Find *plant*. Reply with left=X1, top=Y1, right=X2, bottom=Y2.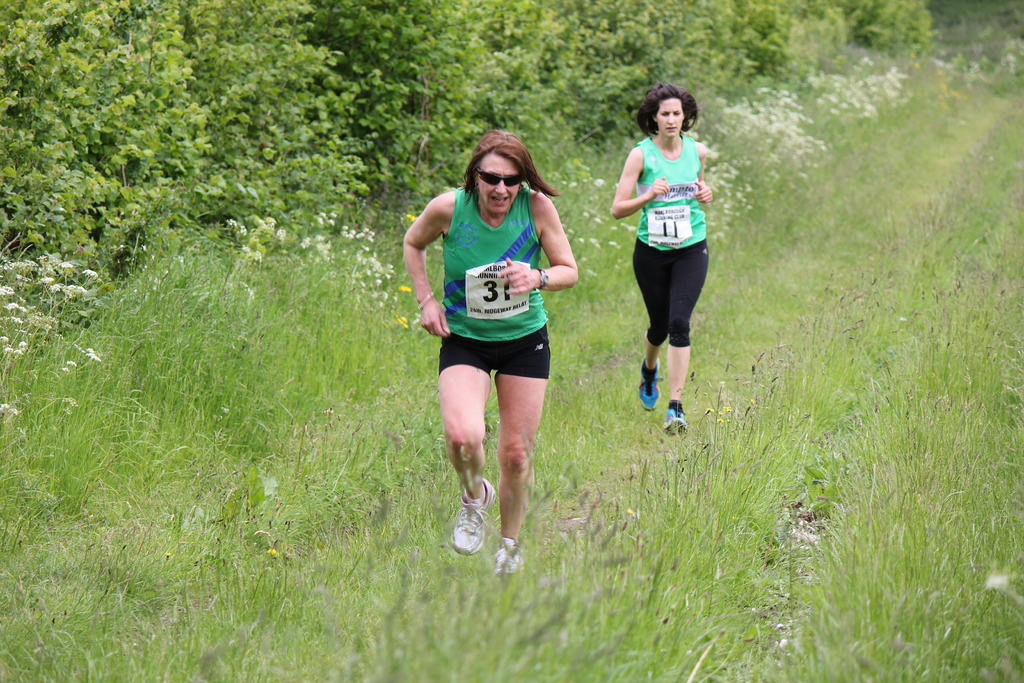
left=0, top=233, right=100, bottom=431.
